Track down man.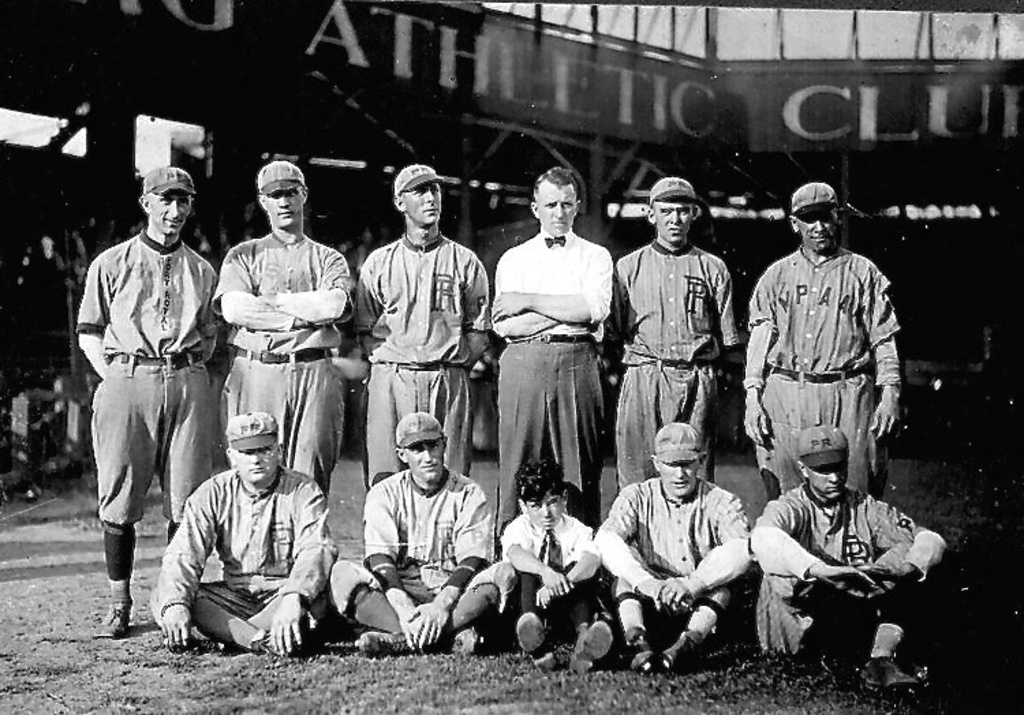
Tracked to <box>606,184,736,480</box>.
